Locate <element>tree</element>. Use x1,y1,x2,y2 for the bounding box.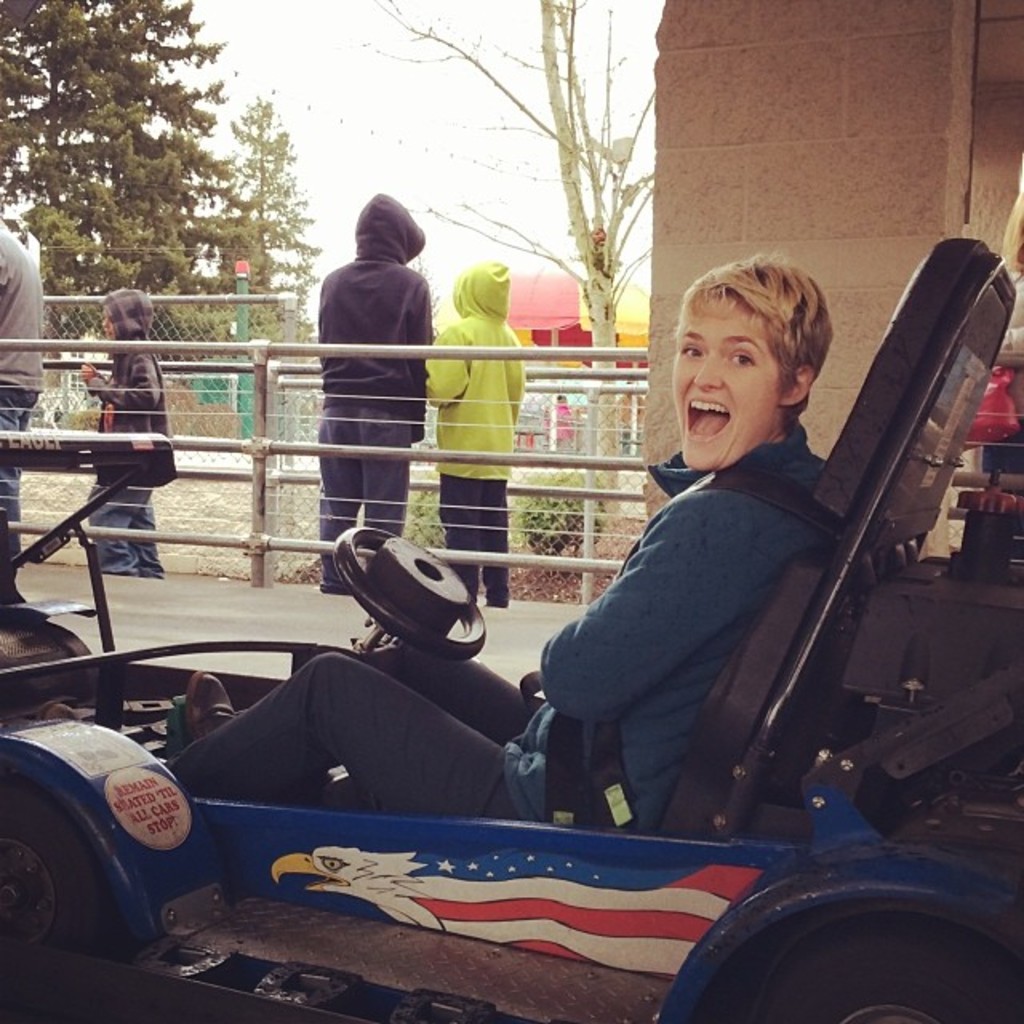
354,0,654,512.
